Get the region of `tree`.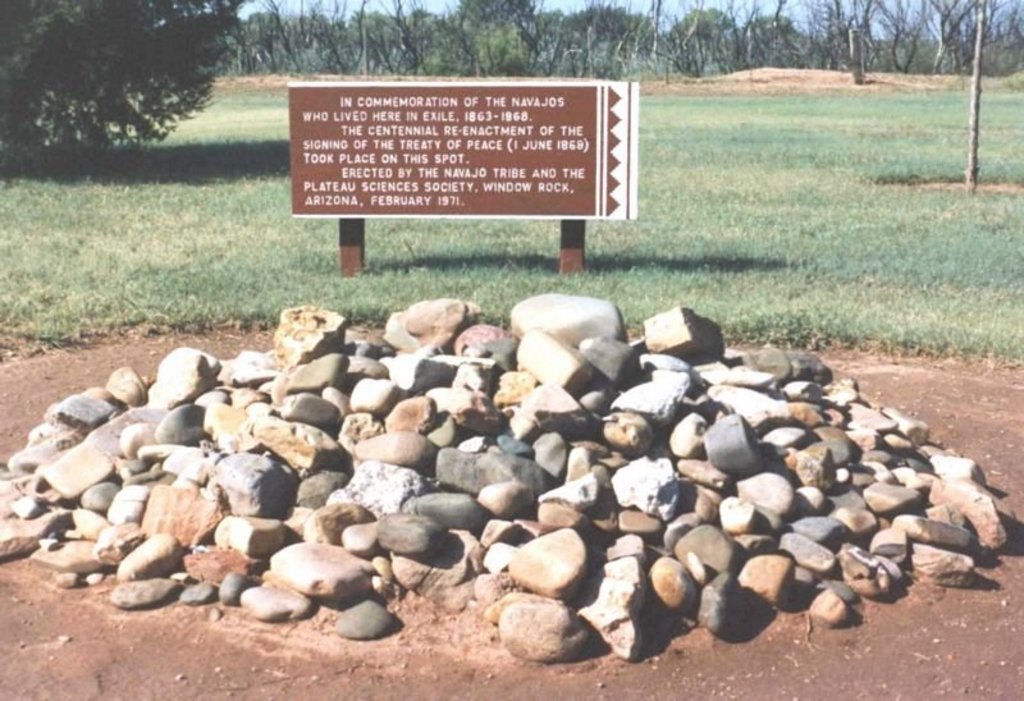
crop(810, 0, 870, 82).
